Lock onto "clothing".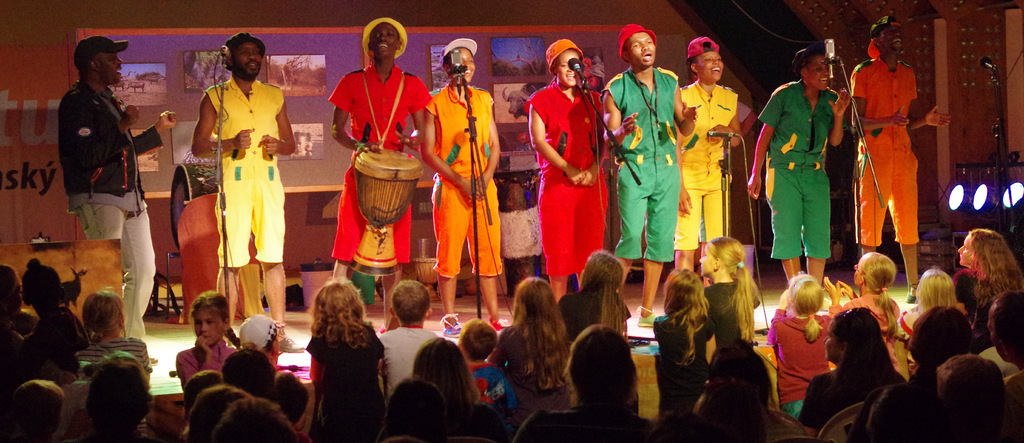
Locked: <region>769, 59, 852, 266</region>.
